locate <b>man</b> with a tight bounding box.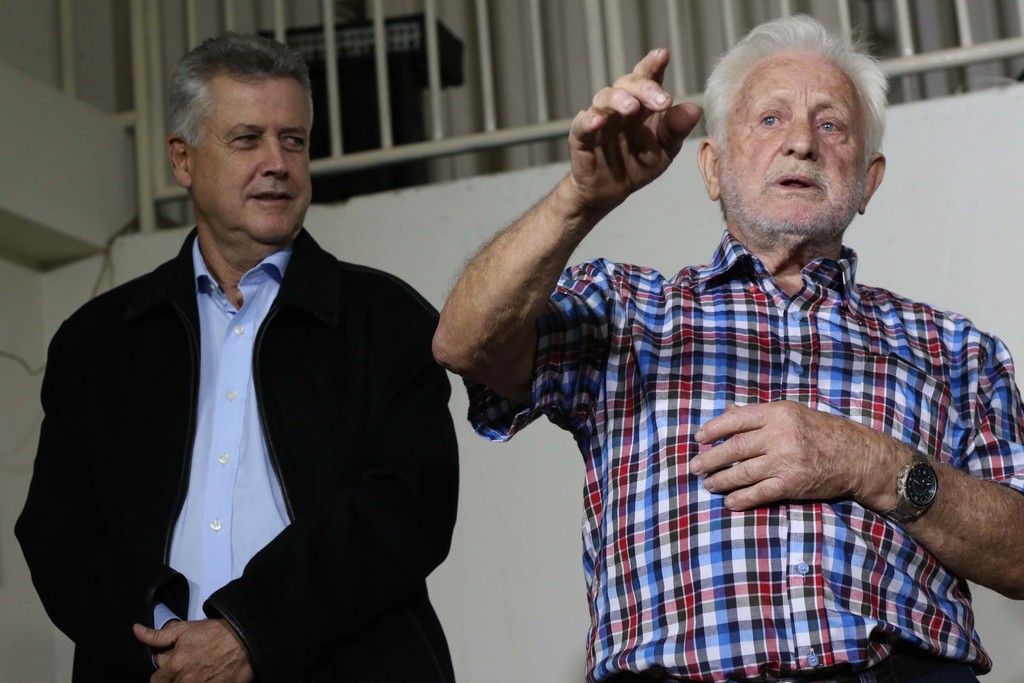
33:35:466:680.
